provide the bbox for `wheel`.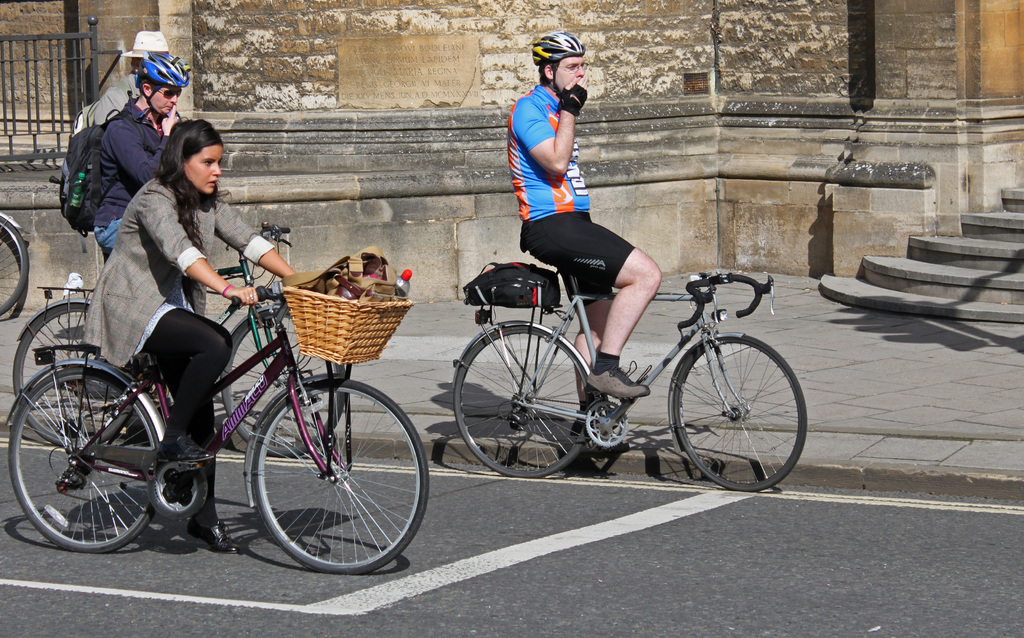
left=665, top=334, right=808, bottom=491.
